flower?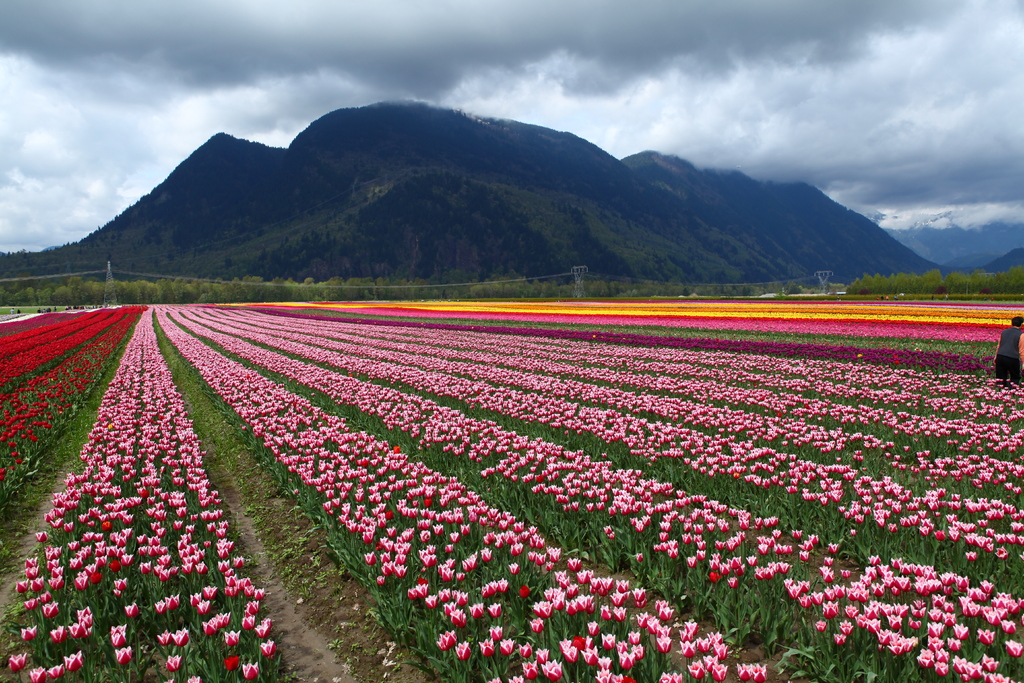
left=221, top=629, right=245, bottom=647
